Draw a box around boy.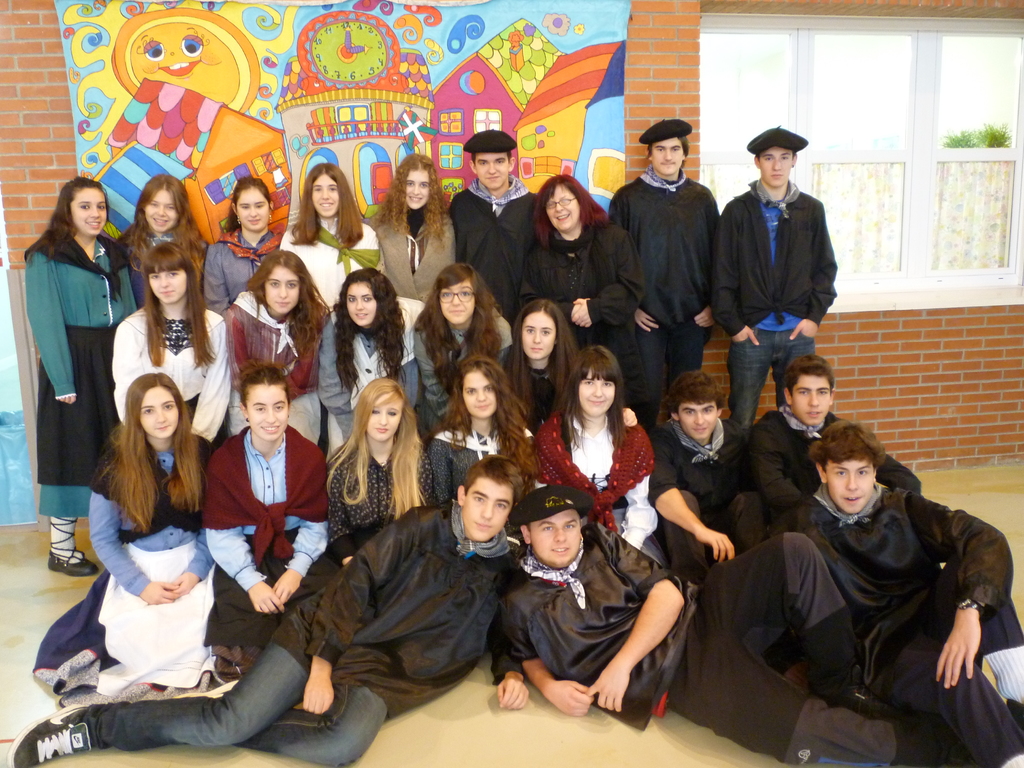
bbox=[10, 452, 557, 761].
